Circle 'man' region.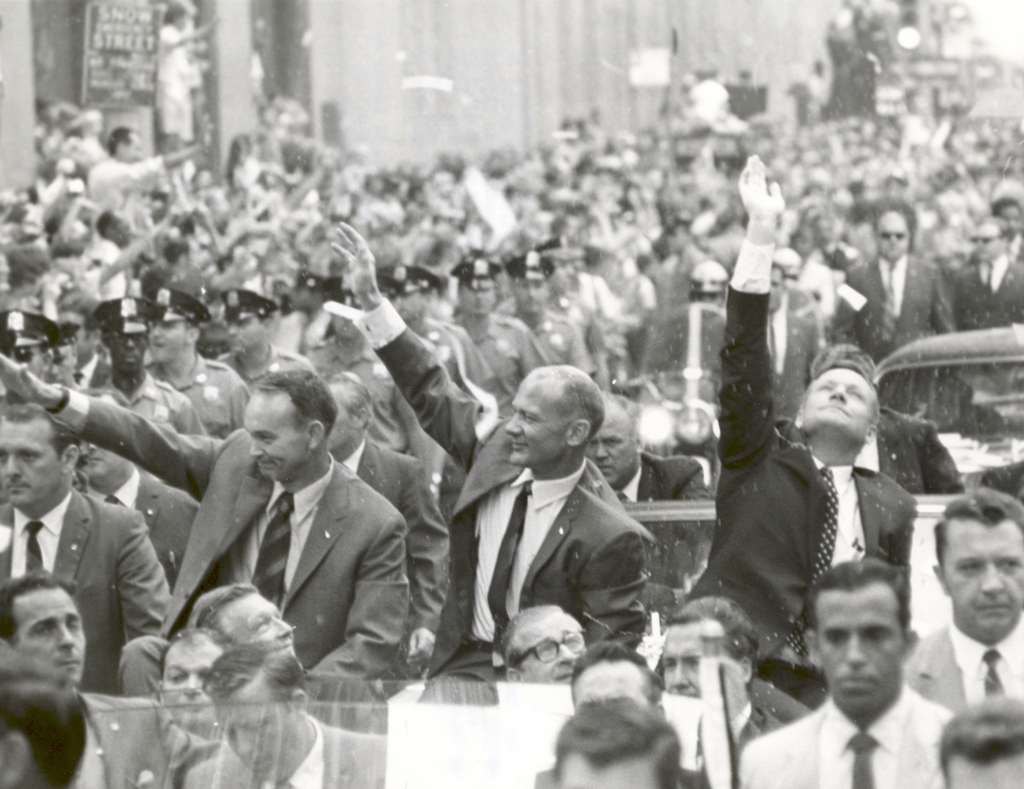
Region: (949, 218, 1022, 328).
